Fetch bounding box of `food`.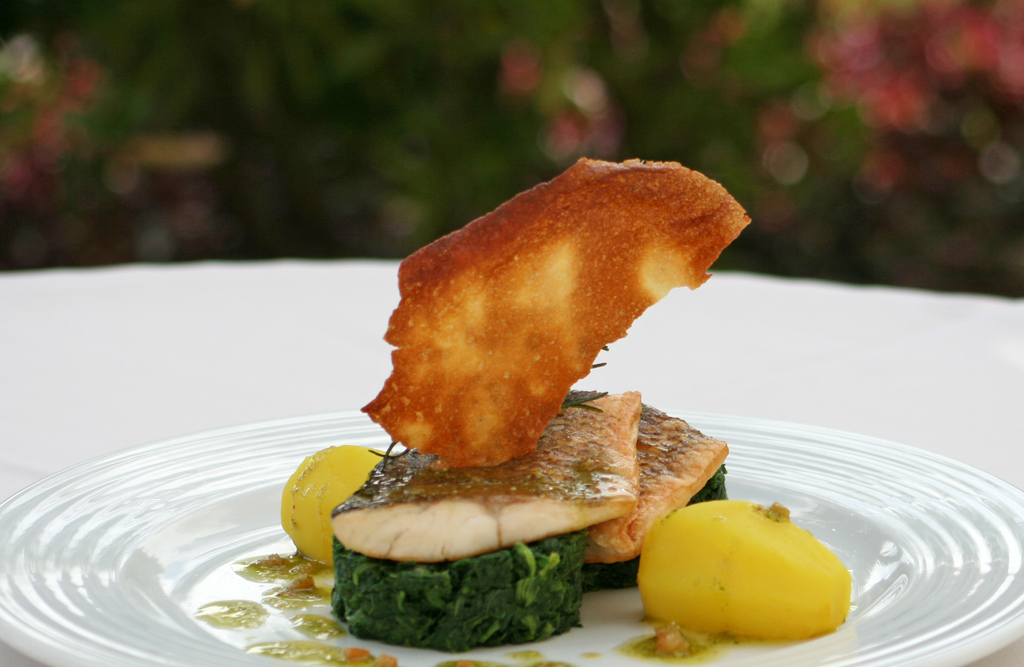
Bbox: detection(360, 157, 748, 472).
